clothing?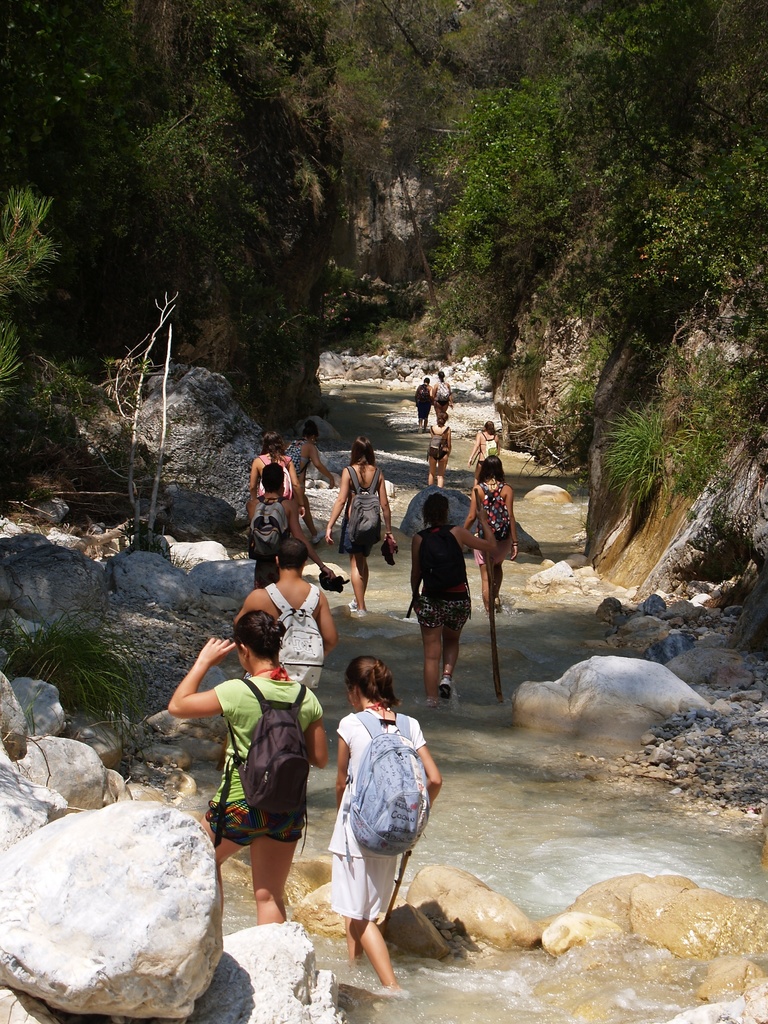
413:522:474:630
